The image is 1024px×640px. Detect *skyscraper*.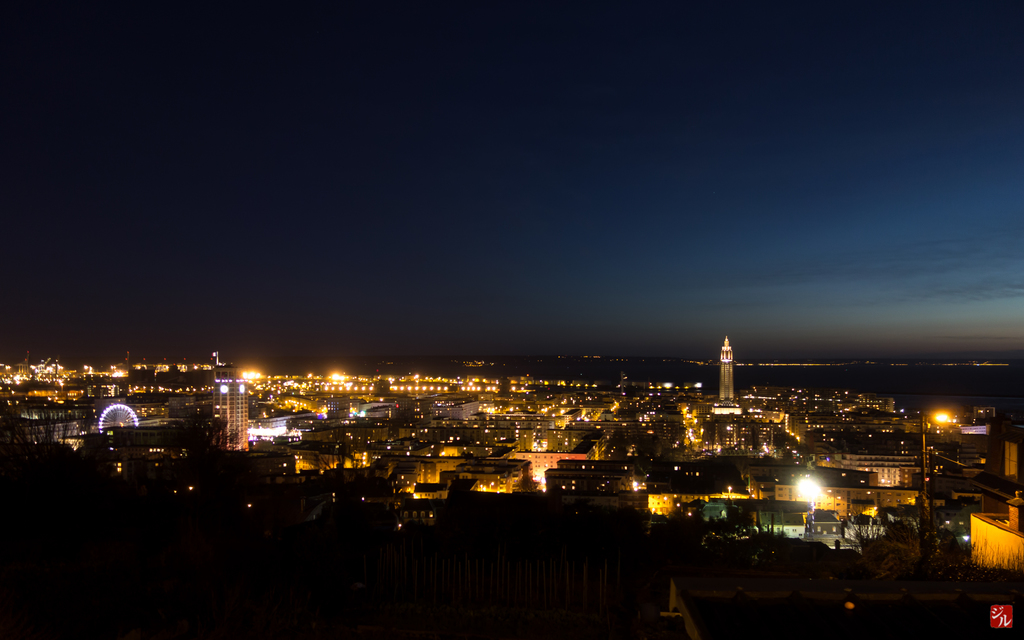
Detection: <bbox>209, 373, 247, 452</bbox>.
